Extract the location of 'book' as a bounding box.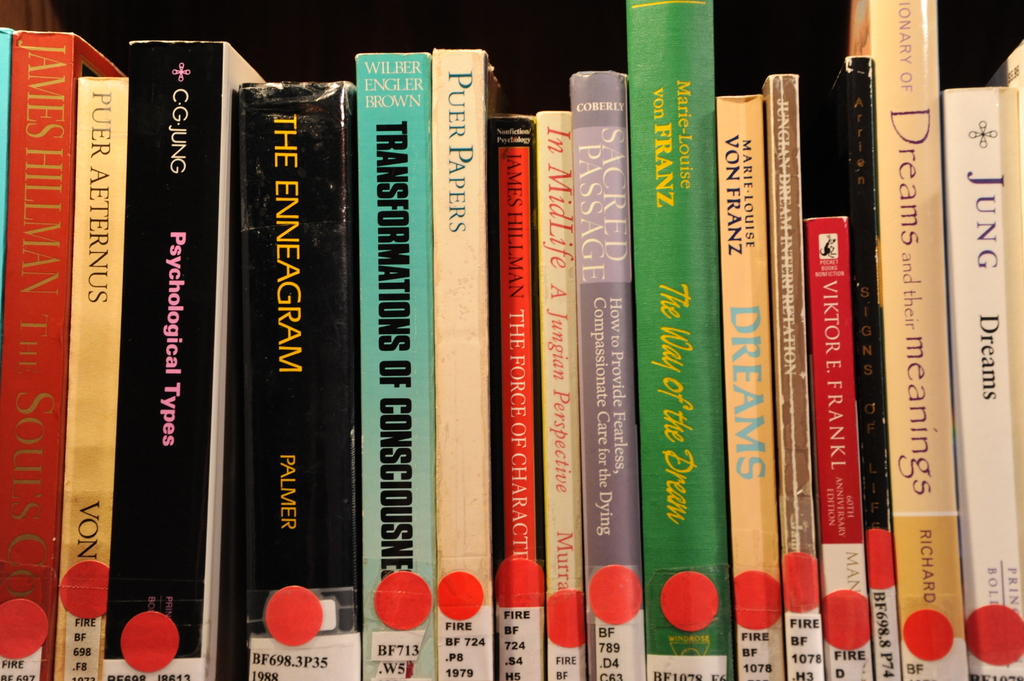
[808,214,872,680].
